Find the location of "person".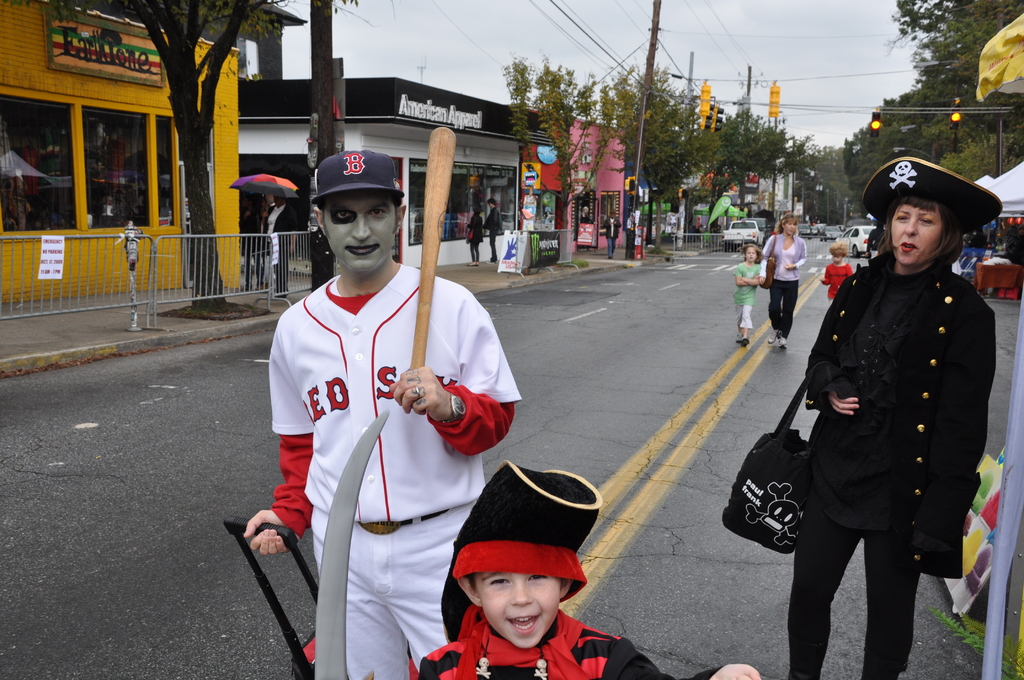
Location: (243, 149, 522, 679).
